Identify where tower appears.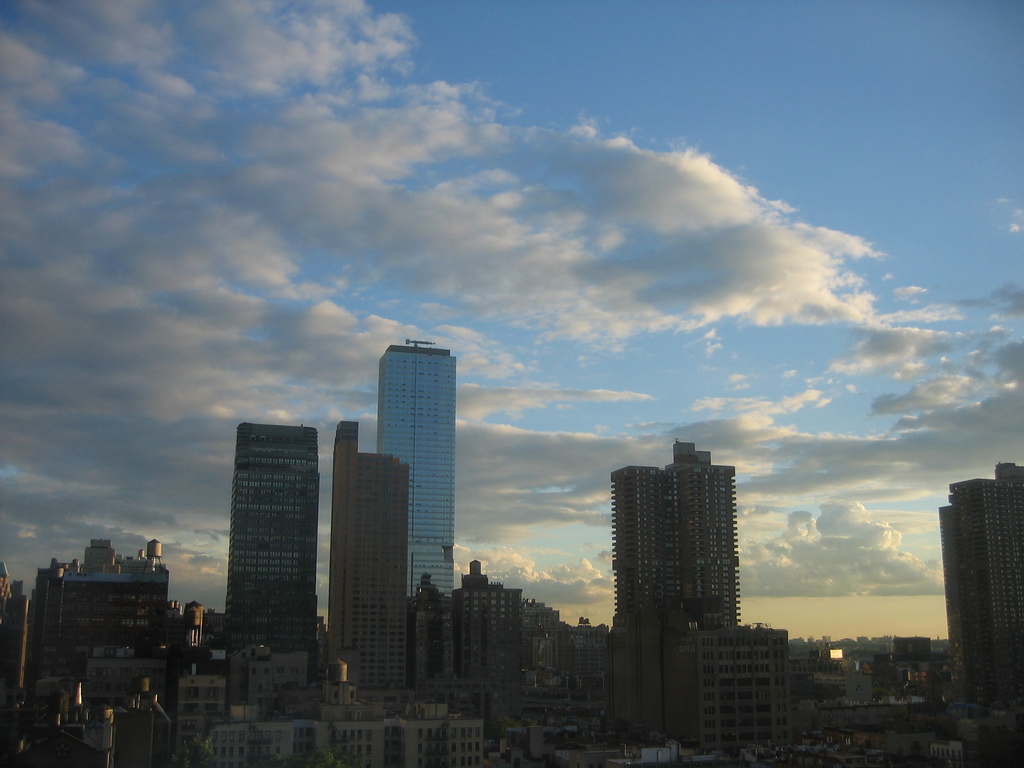
Appears at x1=941 y1=460 x2=1023 y2=767.
